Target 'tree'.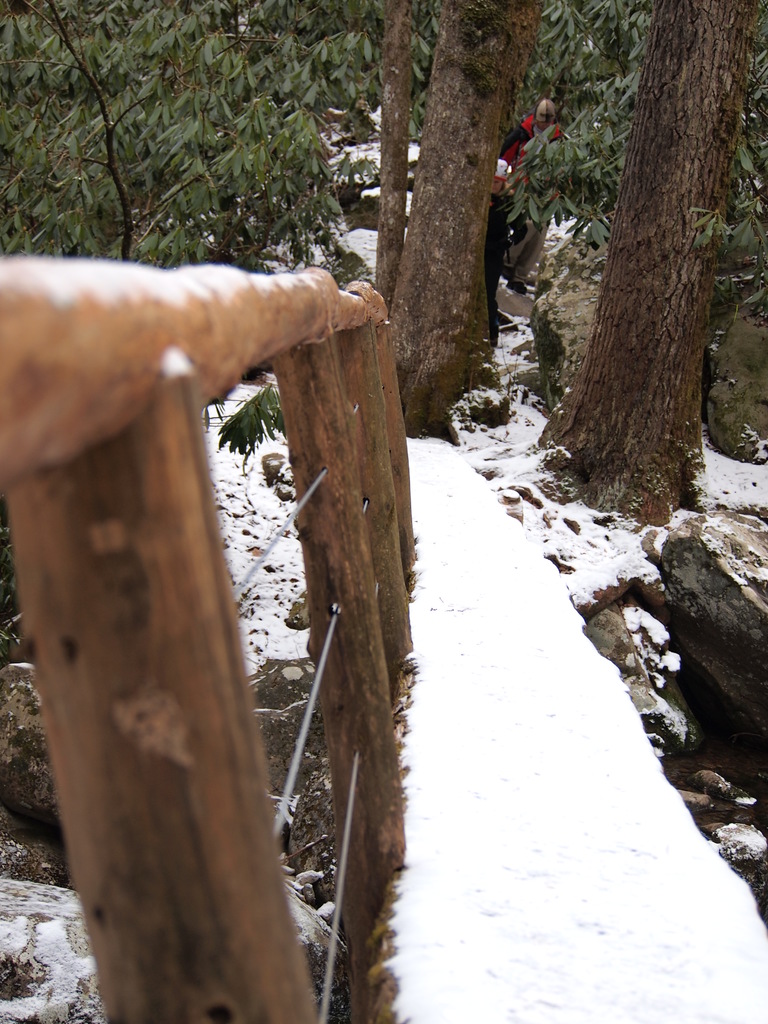
Target region: pyautogui.locateOnScreen(390, 0, 548, 443).
